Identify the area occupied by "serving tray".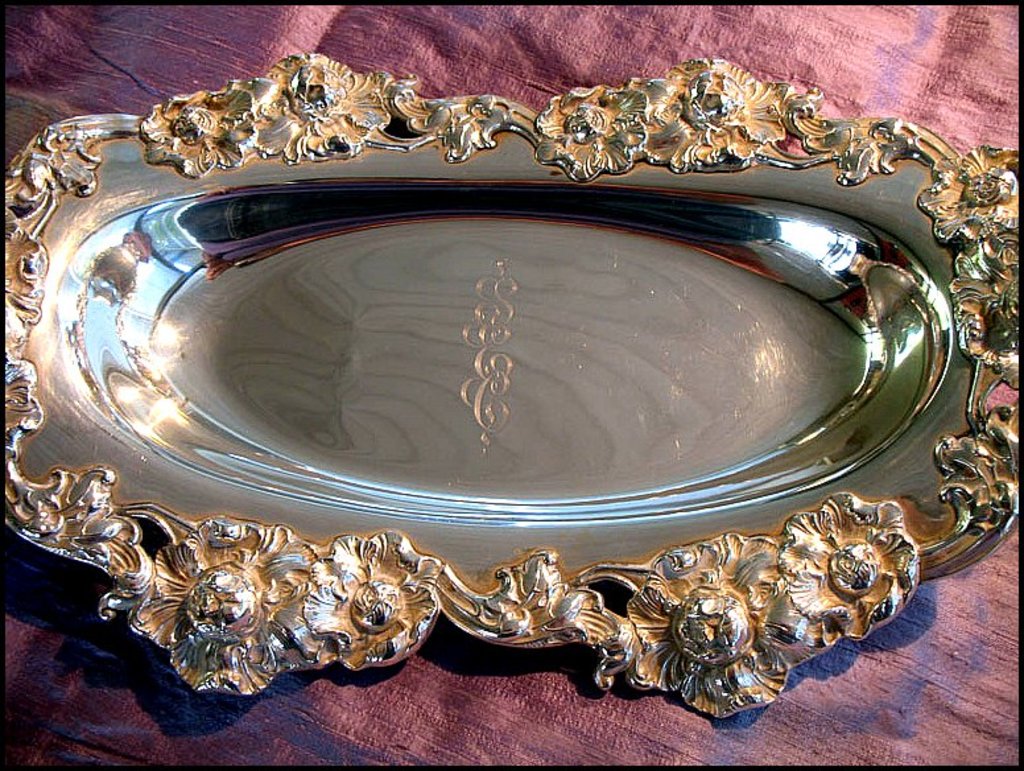
Area: [left=0, top=51, right=1023, bottom=733].
